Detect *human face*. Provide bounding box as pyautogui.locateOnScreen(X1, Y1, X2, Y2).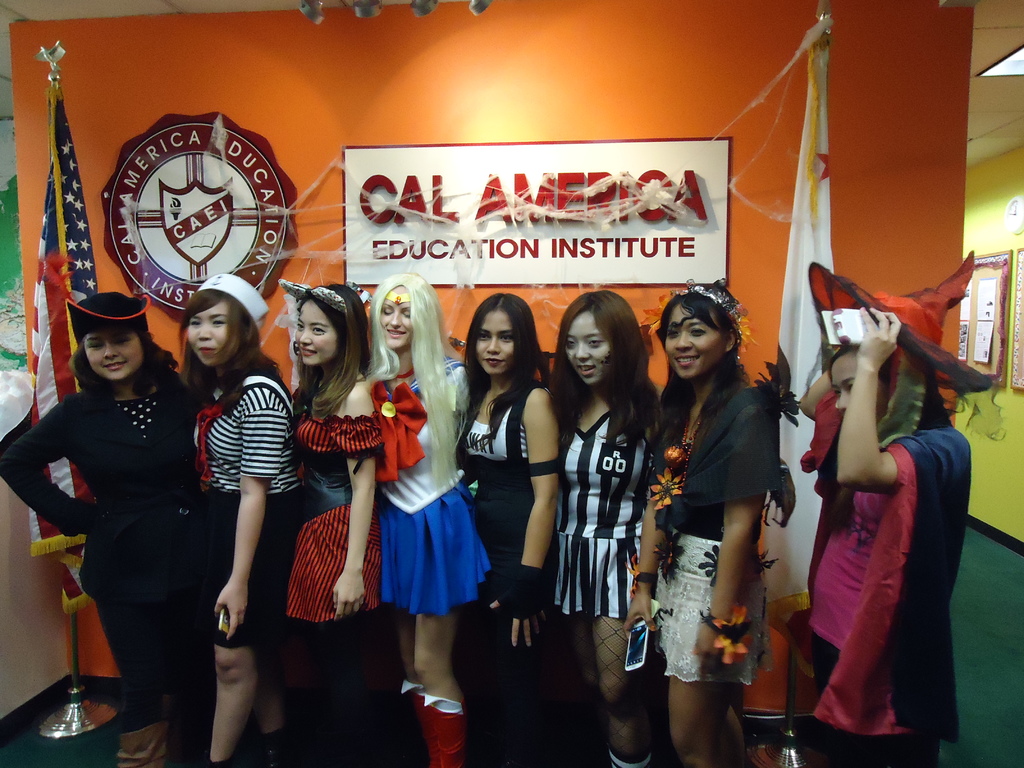
pyautogui.locateOnScreen(829, 348, 858, 417).
